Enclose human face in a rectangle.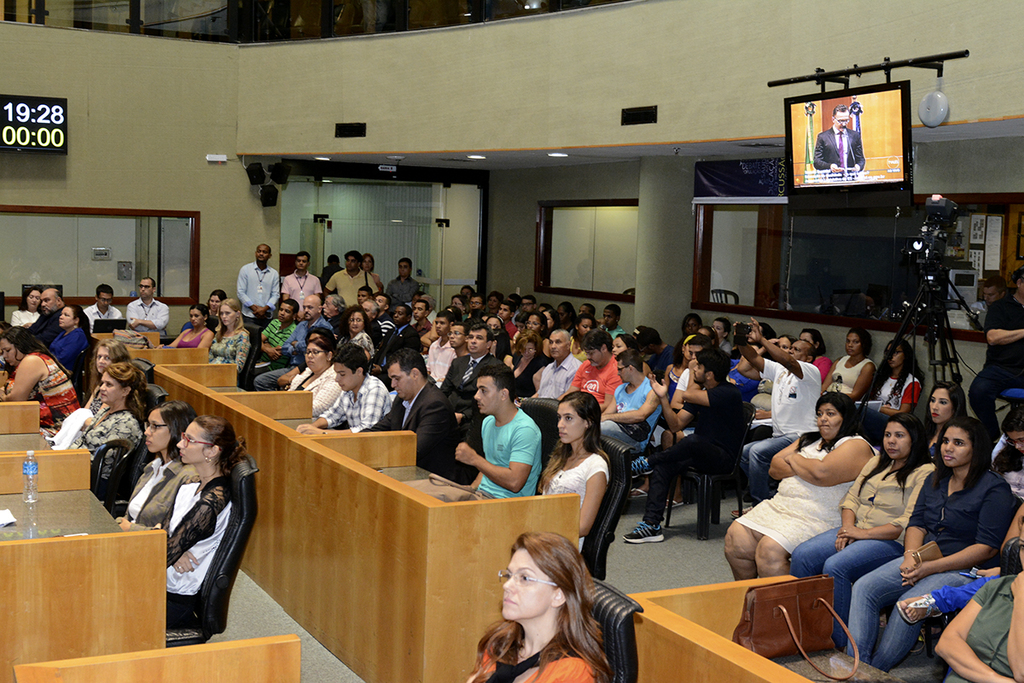
pyautogui.locateOnScreen(172, 421, 207, 464).
